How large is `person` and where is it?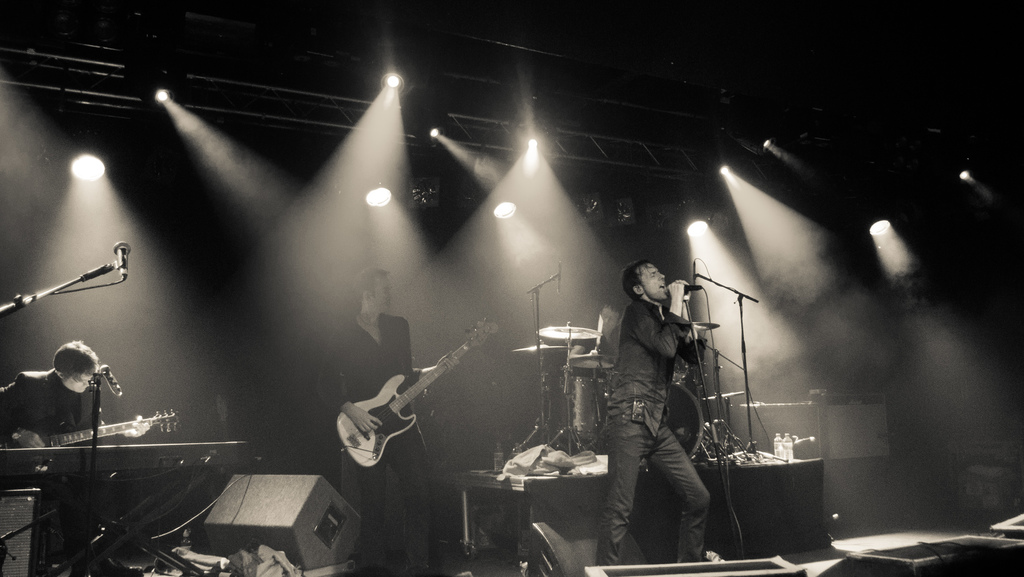
Bounding box: [x1=595, y1=257, x2=711, y2=568].
